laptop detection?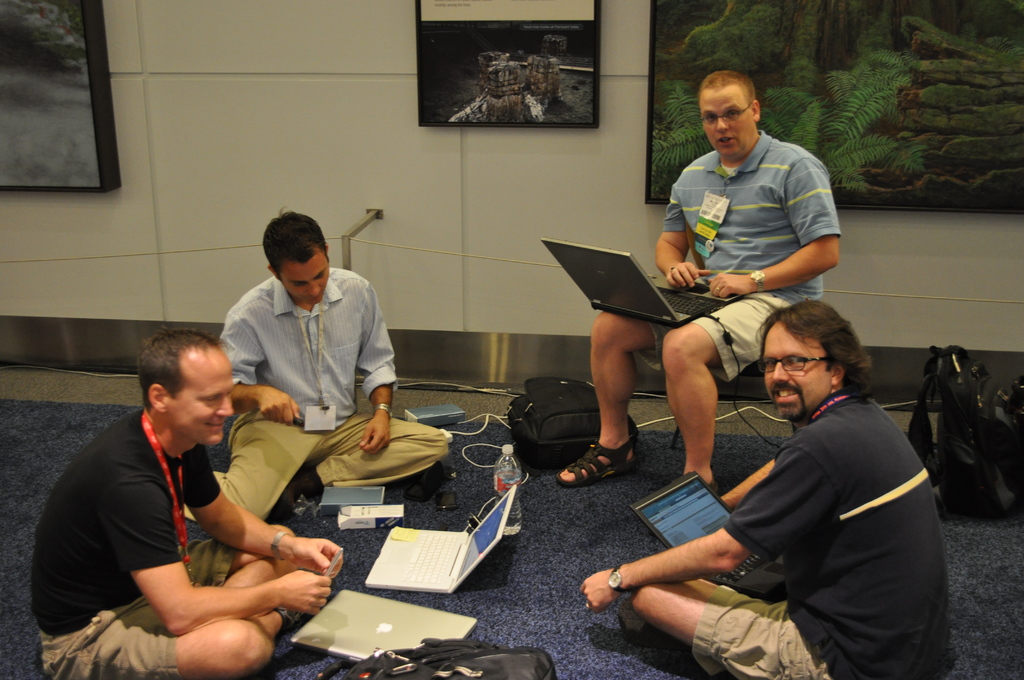
367:486:516:592
